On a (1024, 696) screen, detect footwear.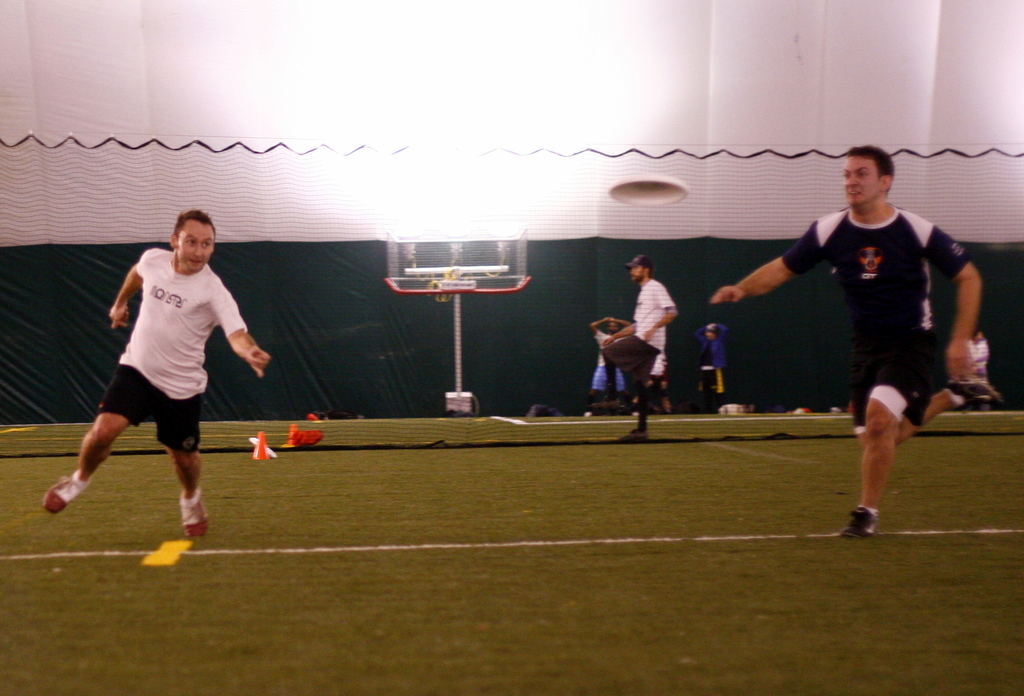
detection(620, 432, 650, 443).
